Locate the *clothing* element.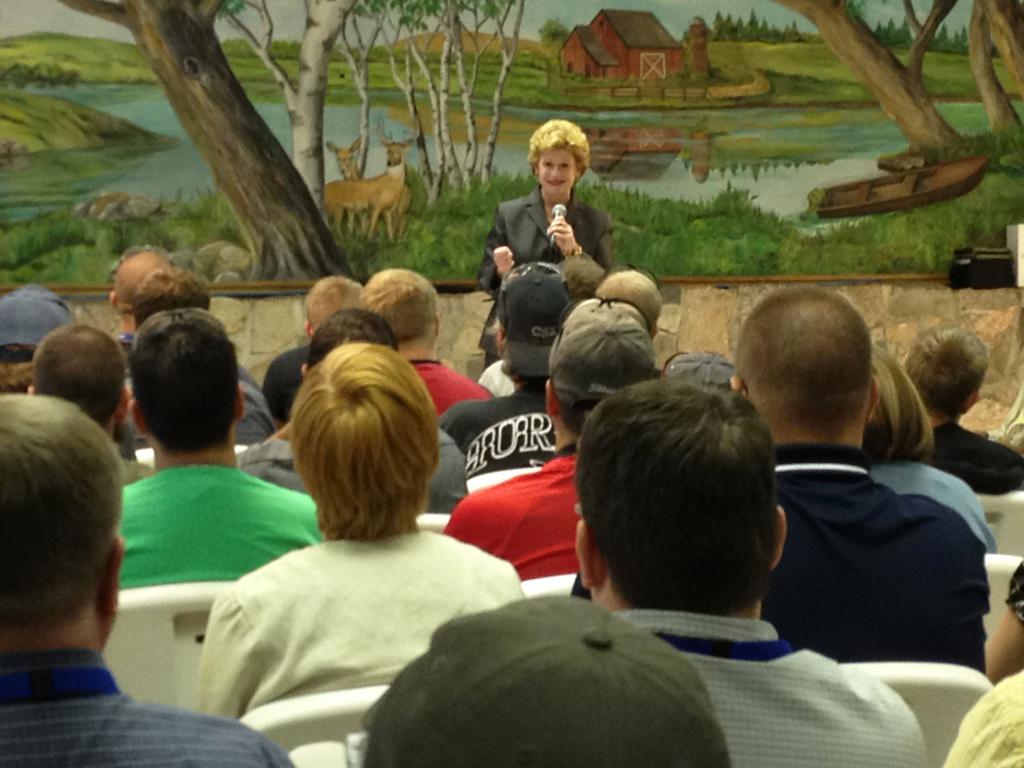
Element bbox: rect(116, 461, 319, 584).
